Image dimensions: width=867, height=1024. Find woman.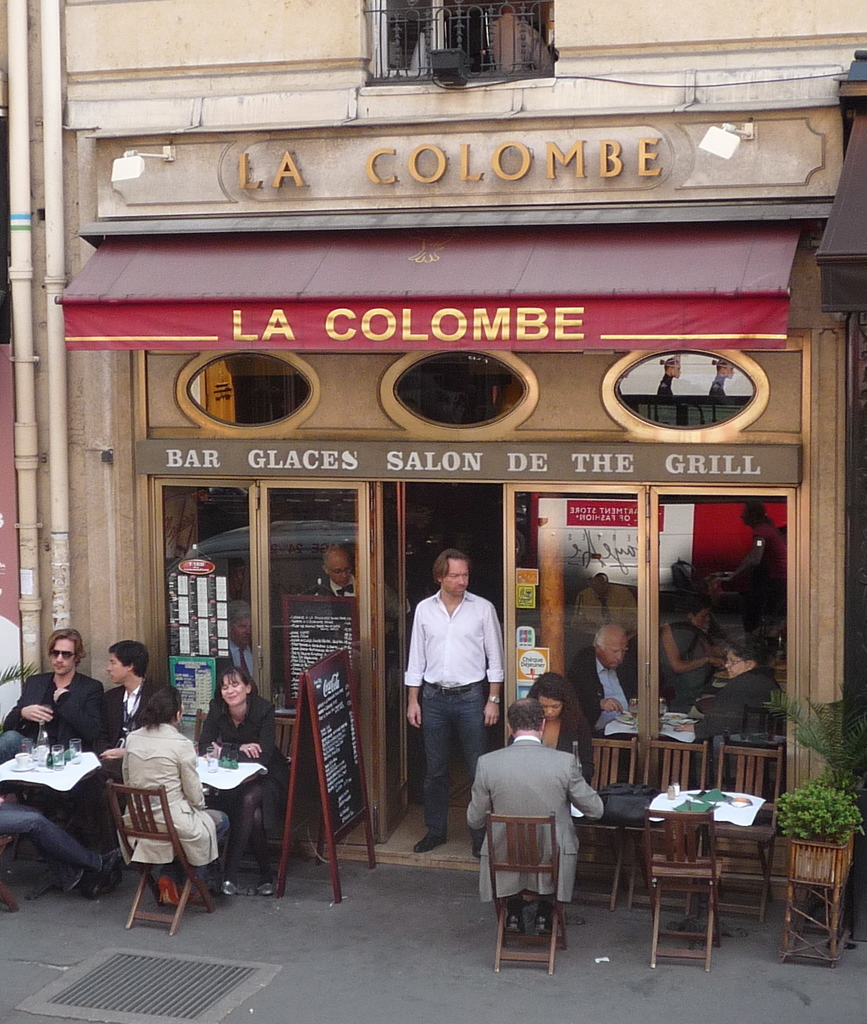
crop(505, 673, 594, 787).
